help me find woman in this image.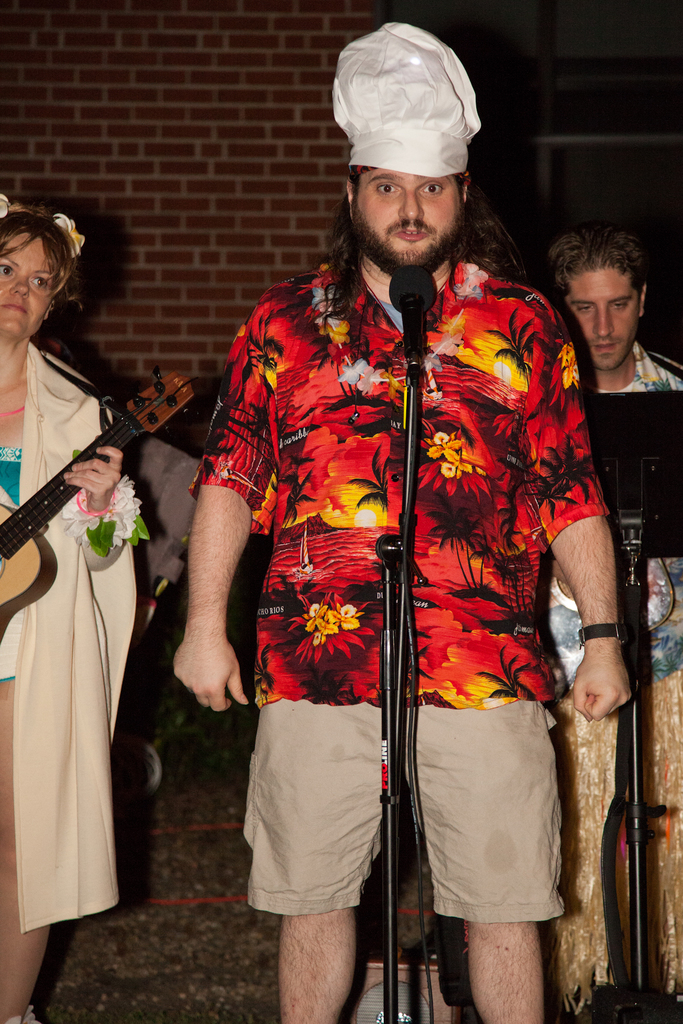
Found it: {"left": 1, "top": 263, "right": 170, "bottom": 1011}.
